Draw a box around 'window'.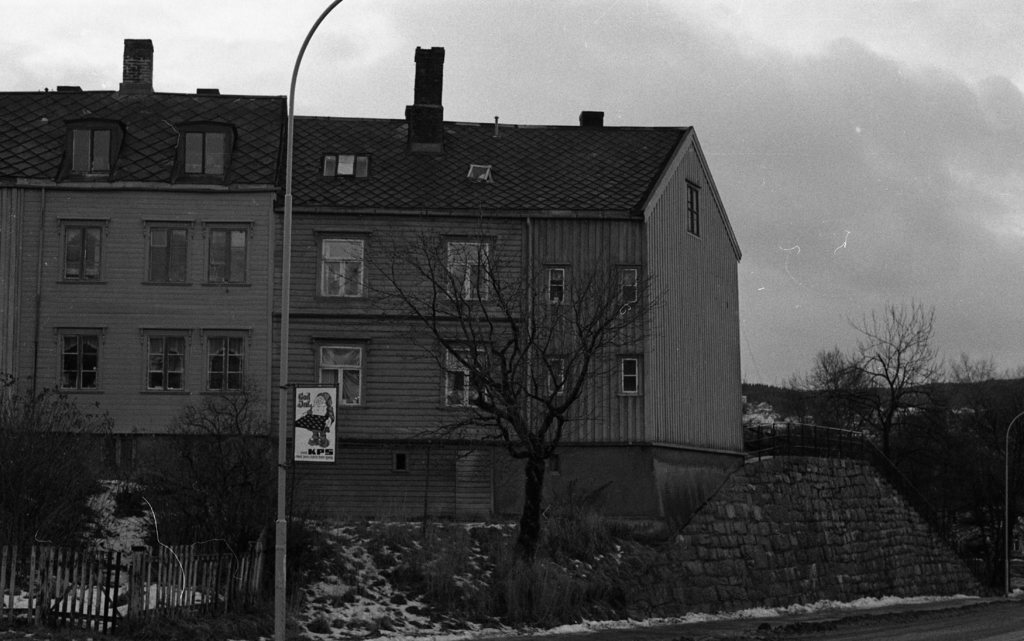
region(60, 329, 107, 397).
